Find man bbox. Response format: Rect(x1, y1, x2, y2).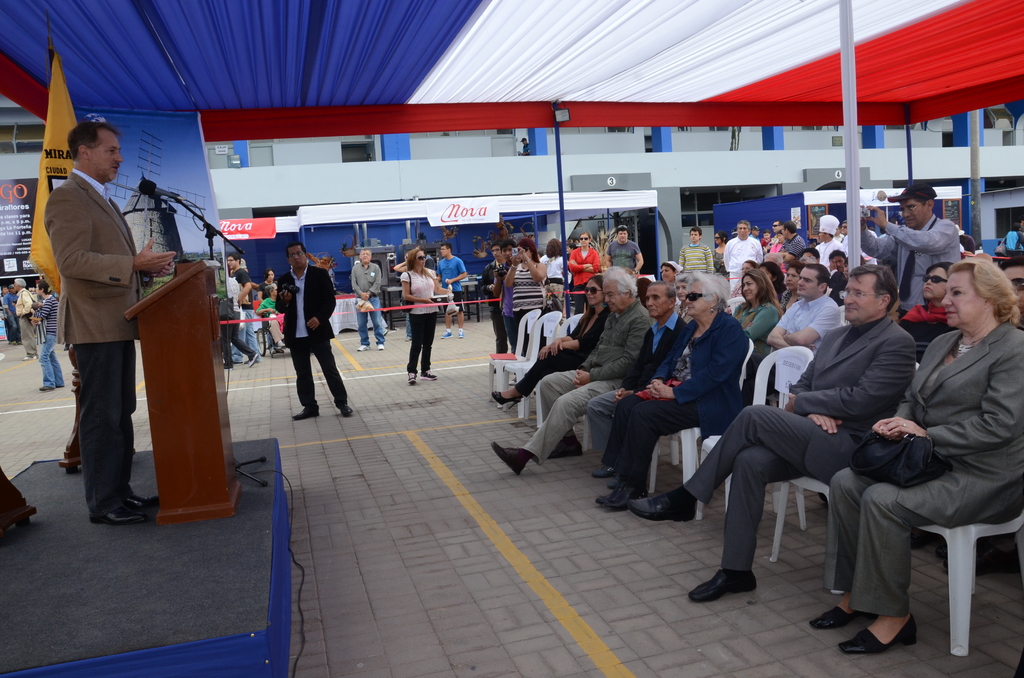
Rect(435, 241, 468, 343).
